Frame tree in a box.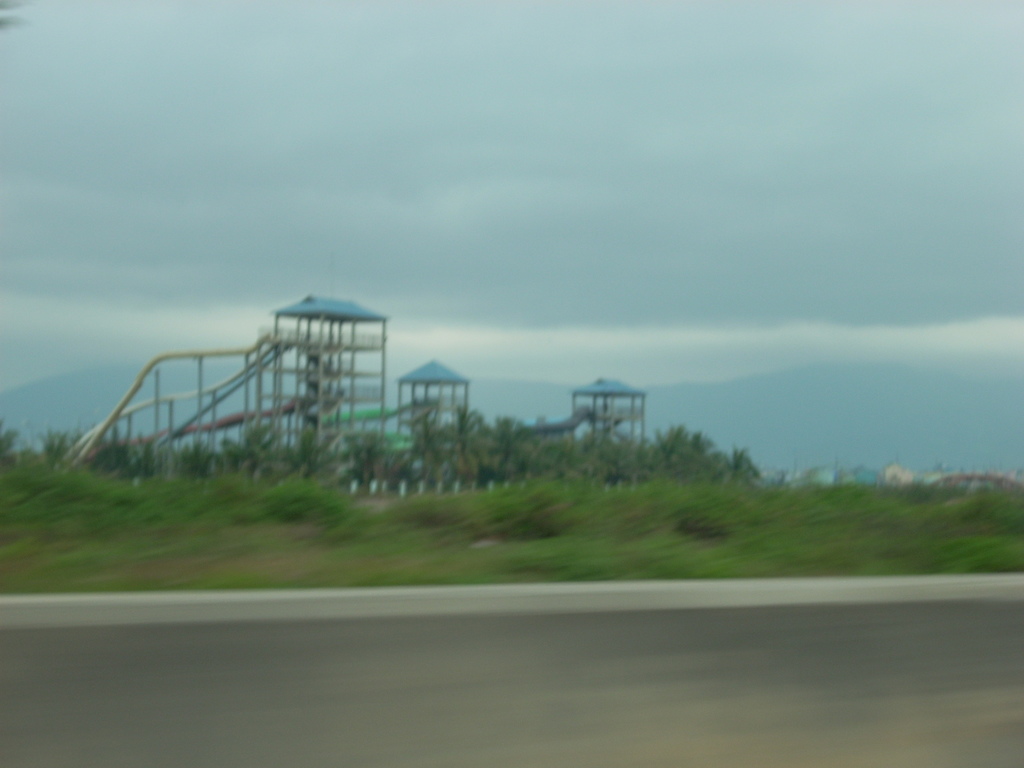
pyautogui.locateOnScreen(440, 399, 488, 488).
